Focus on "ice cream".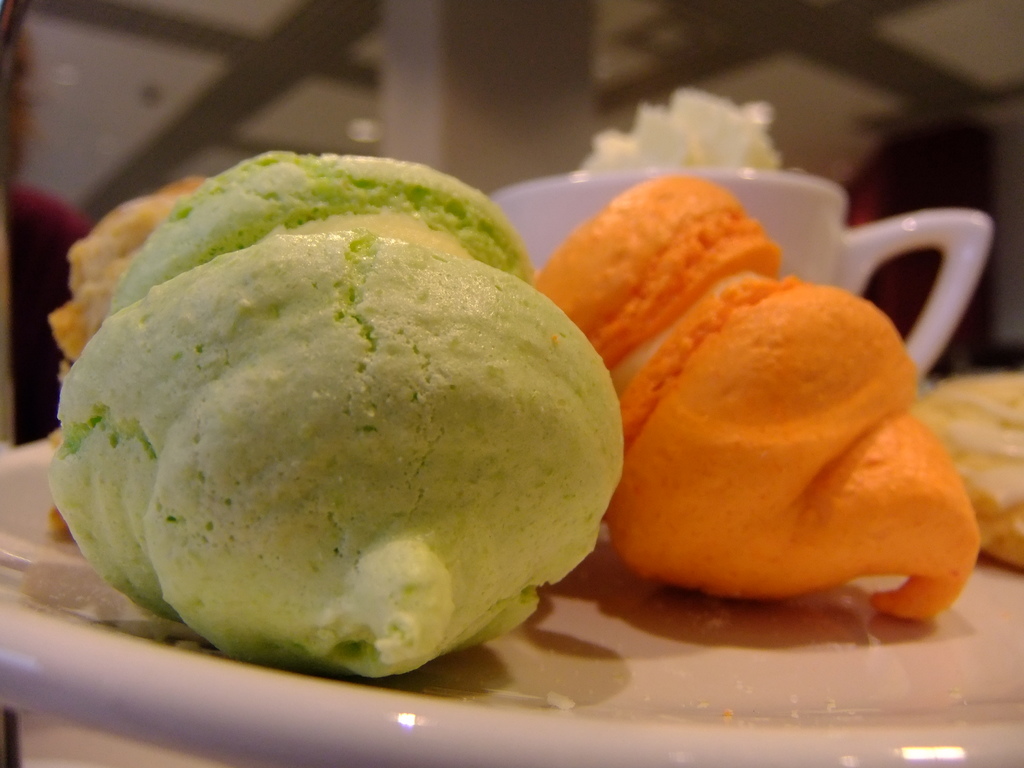
Focused at <box>568,77,792,178</box>.
